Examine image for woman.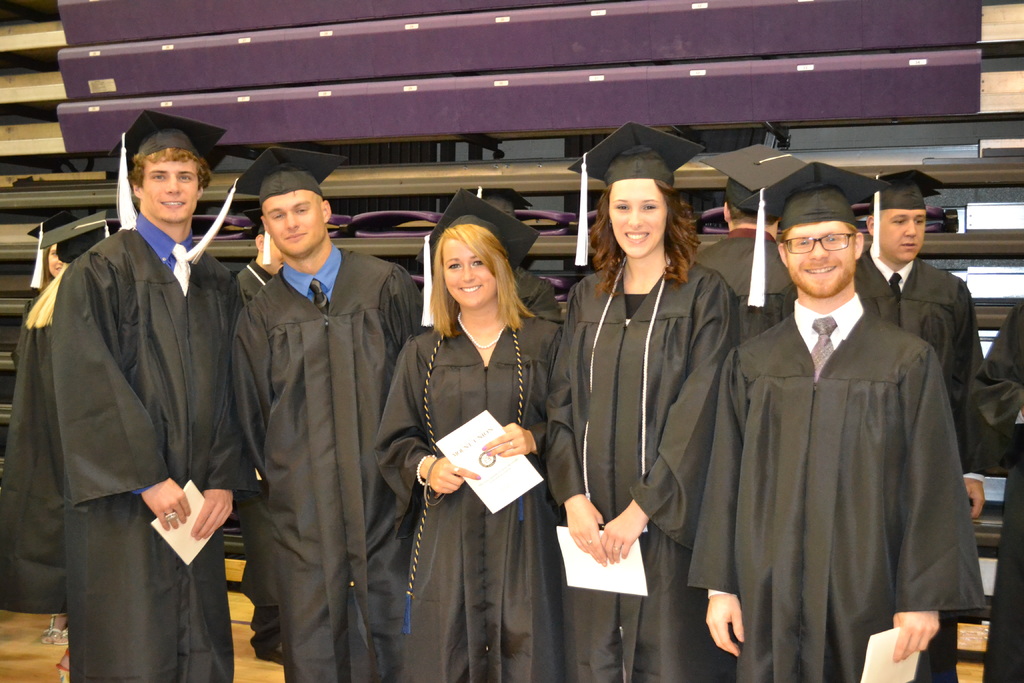
Examination result: Rect(540, 118, 739, 682).
